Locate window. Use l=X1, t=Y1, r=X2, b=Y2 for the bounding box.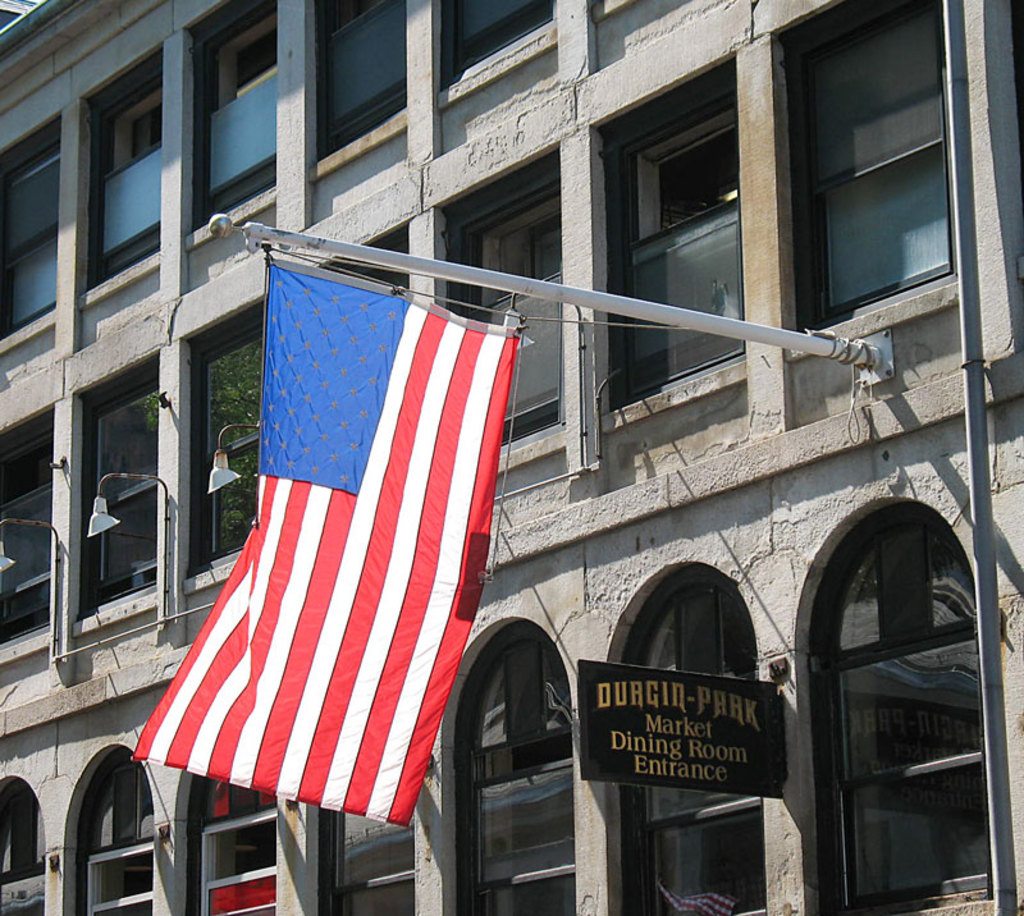
l=803, t=472, r=1023, b=912.
